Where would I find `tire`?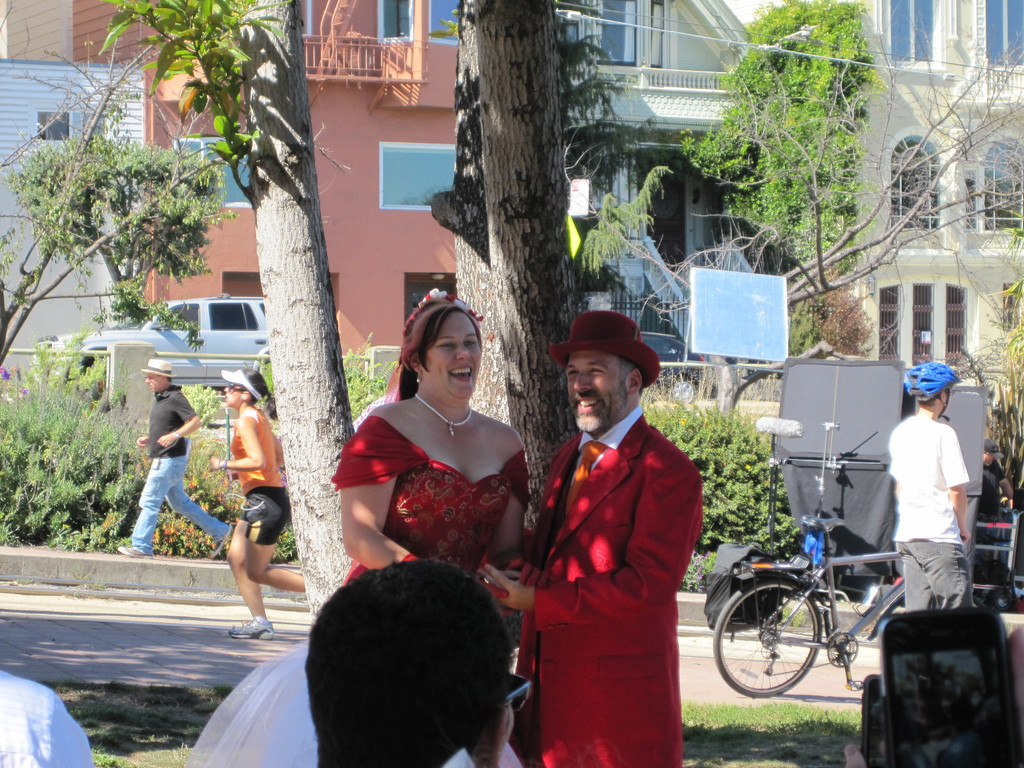
At bbox=(991, 586, 1017, 611).
